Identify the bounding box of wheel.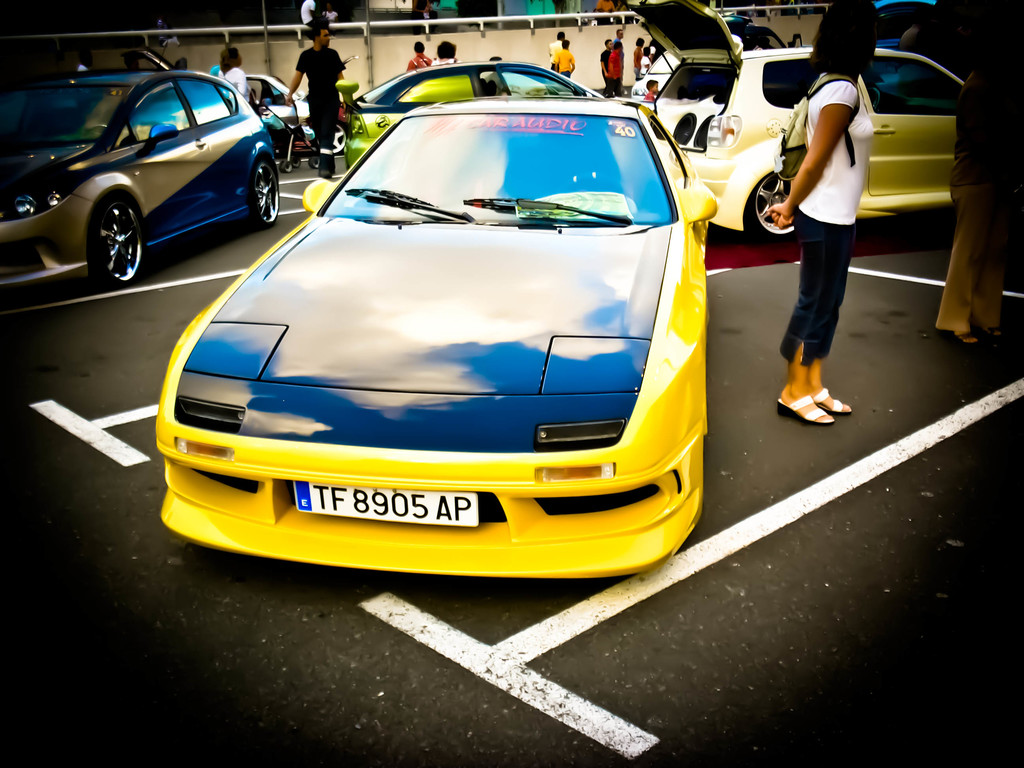
[left=869, top=84, right=880, bottom=109].
